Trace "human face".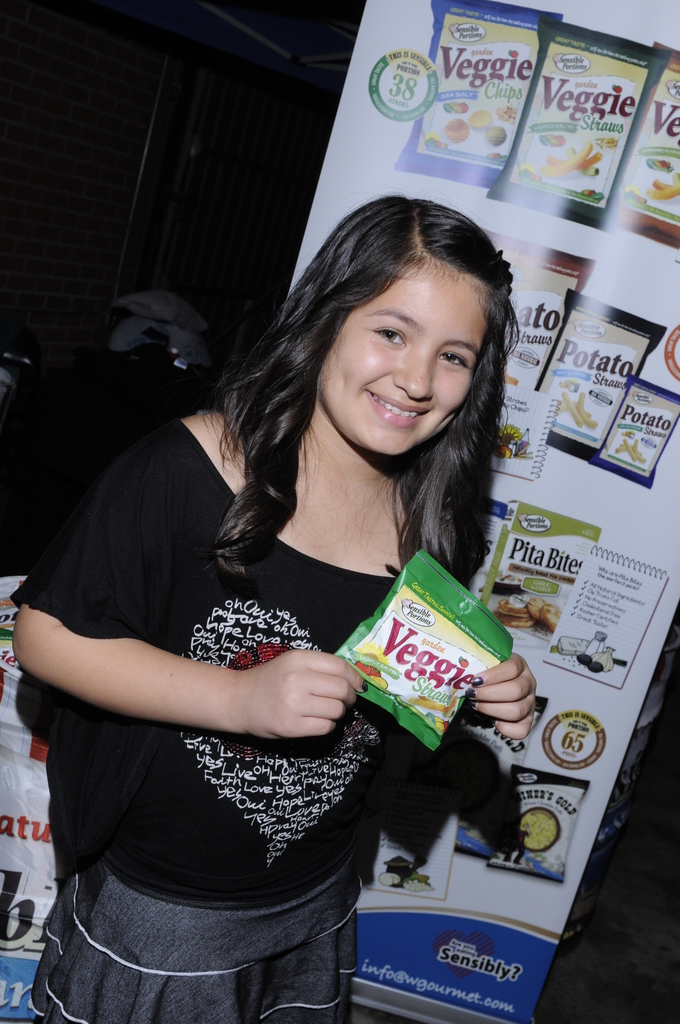
Traced to 314,259,492,455.
